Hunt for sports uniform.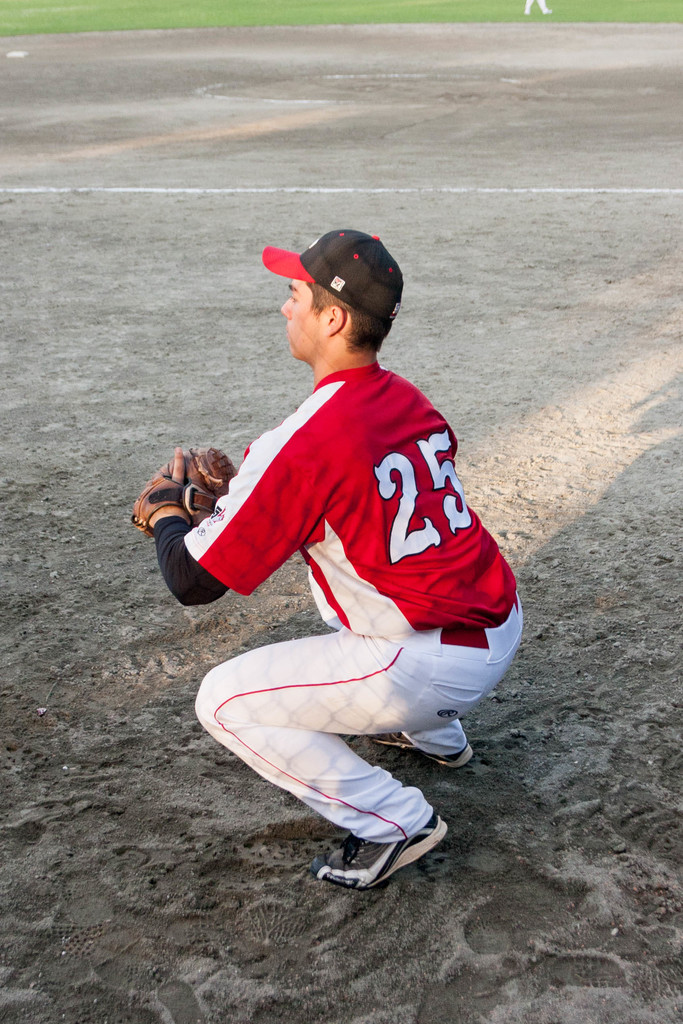
Hunted down at 140 211 519 906.
